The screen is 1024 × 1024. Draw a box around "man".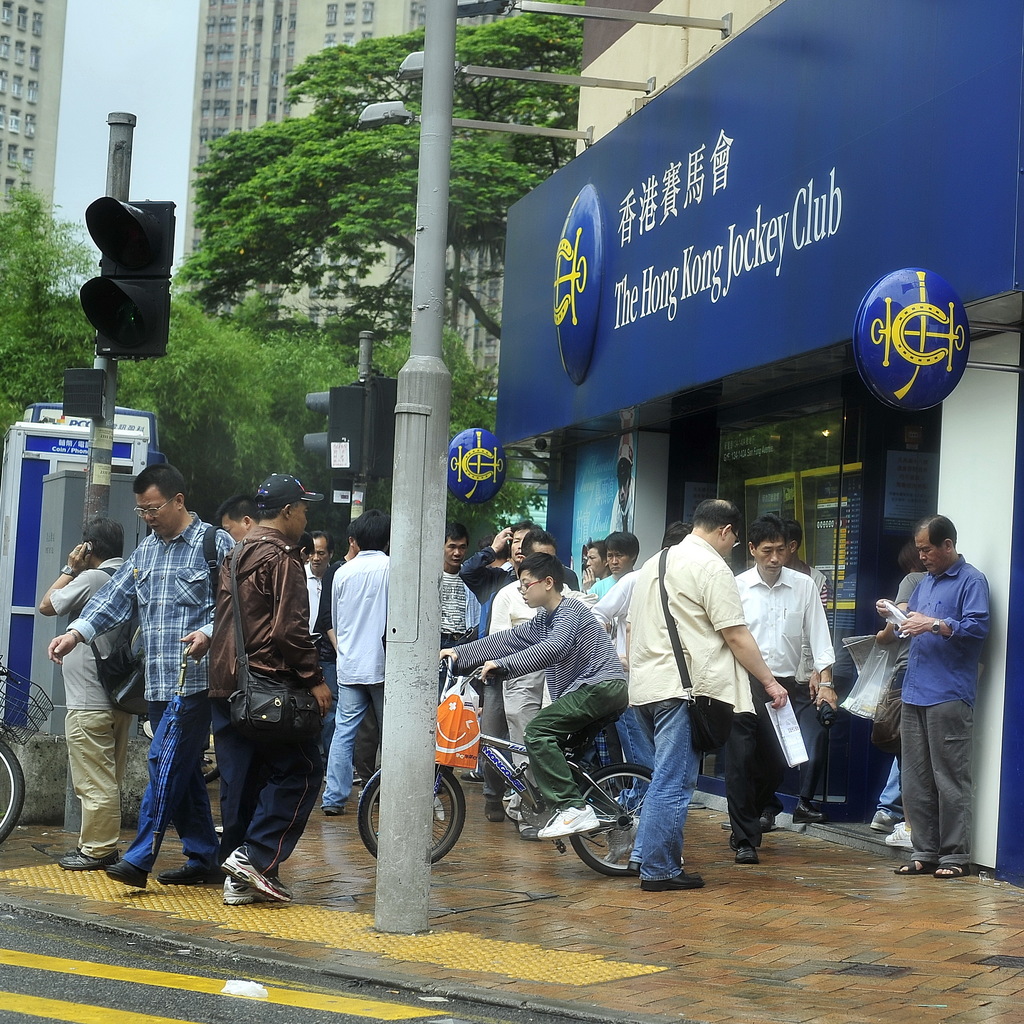
<bbox>589, 532, 641, 791</bbox>.
